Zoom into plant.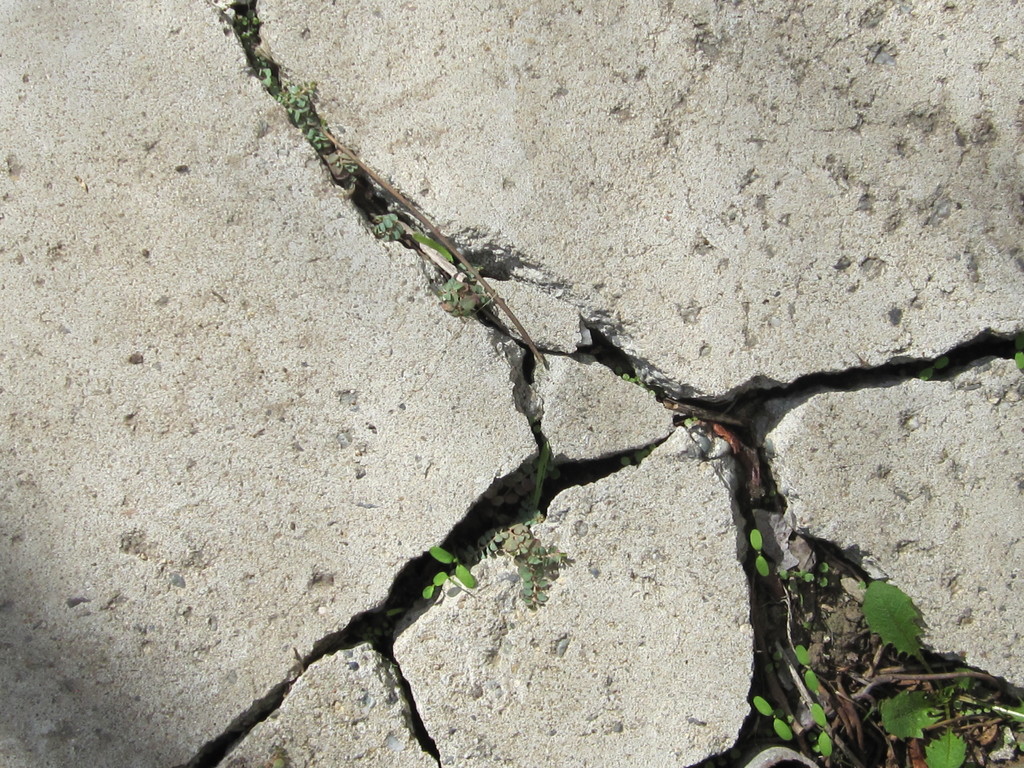
Zoom target: [865,568,948,664].
